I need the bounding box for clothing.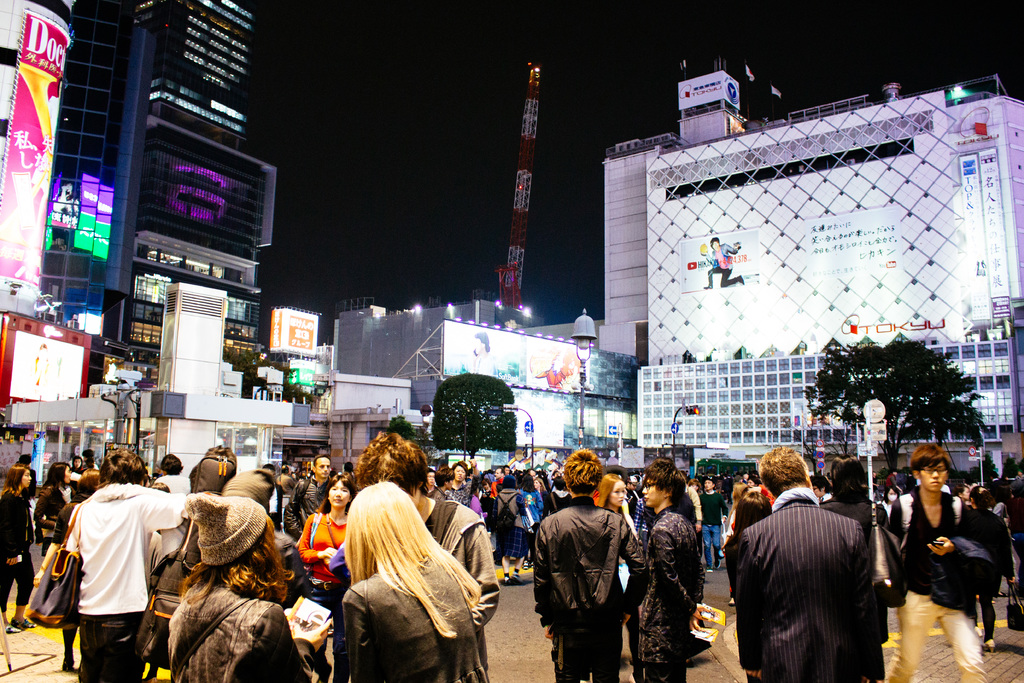
Here it is: x1=820 y1=488 x2=872 y2=541.
